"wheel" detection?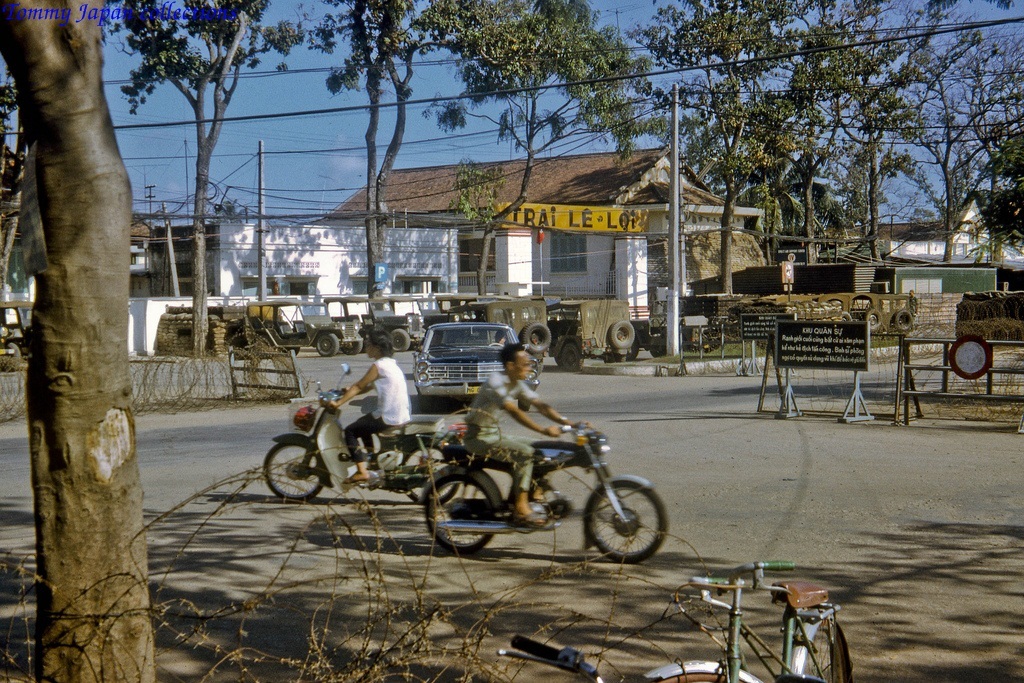
left=9, top=345, right=21, bottom=357
